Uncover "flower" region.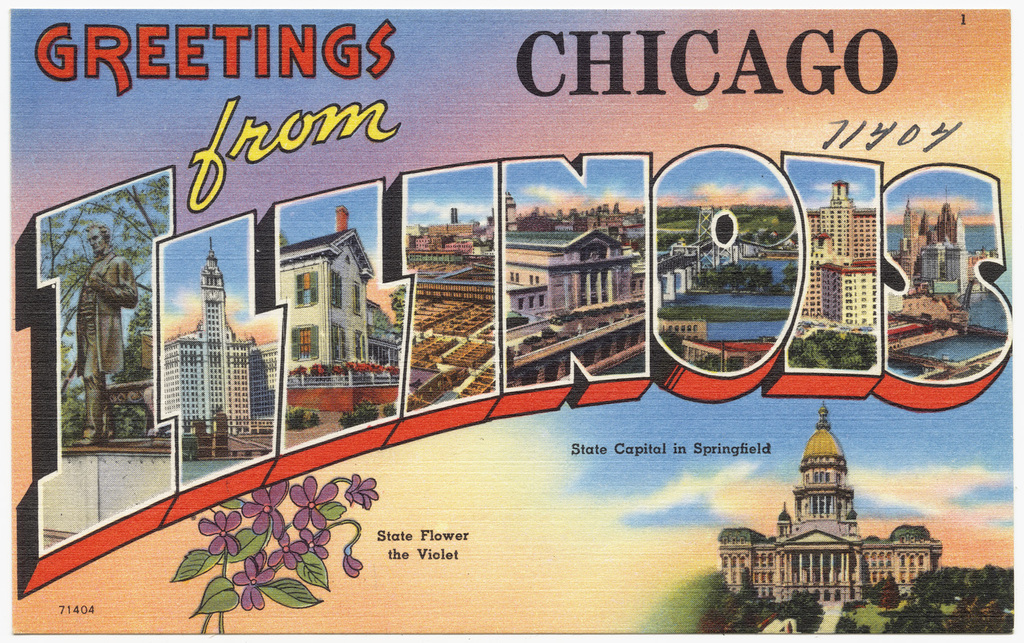
Uncovered: 247/479/289/534.
